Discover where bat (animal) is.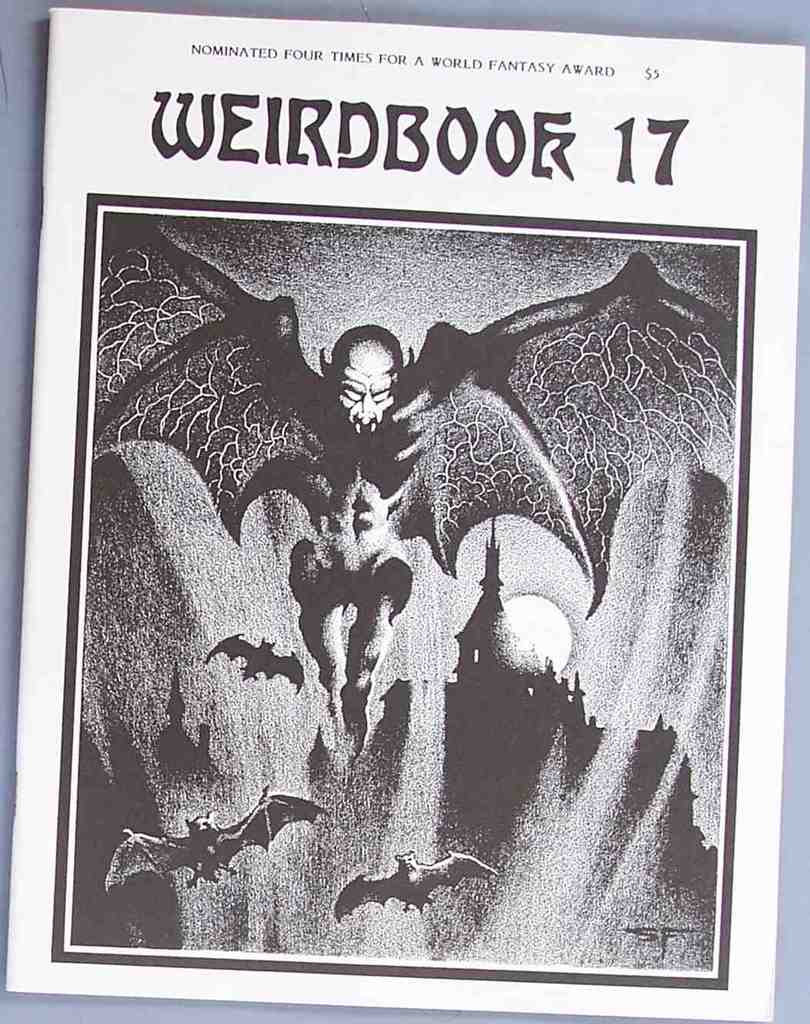
Discovered at 100 800 343 887.
